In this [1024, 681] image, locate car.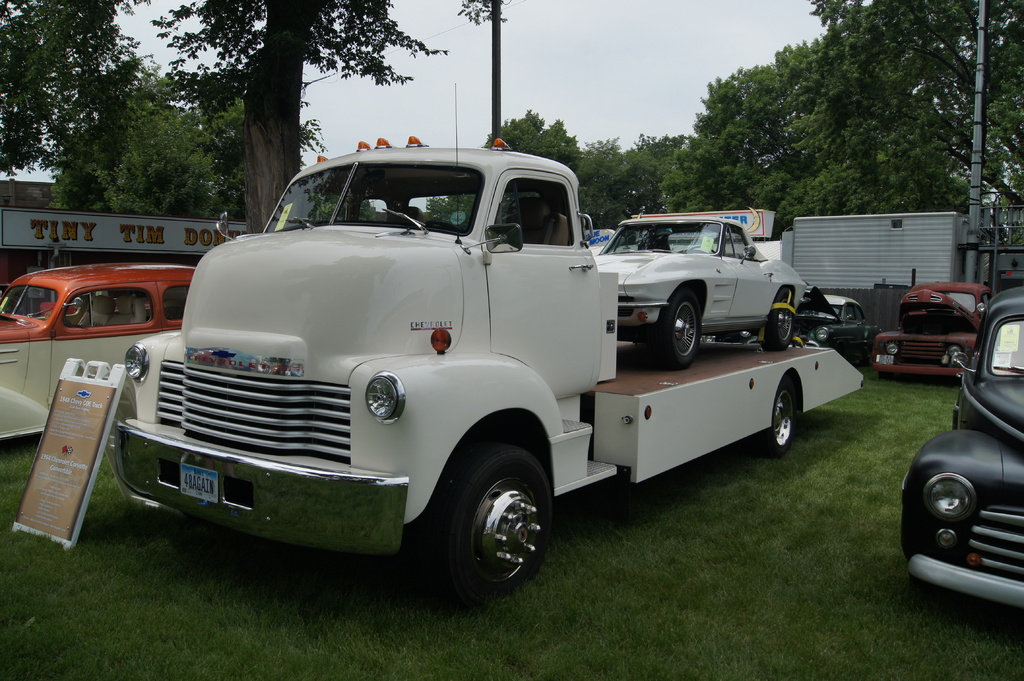
Bounding box: [1, 264, 195, 440].
